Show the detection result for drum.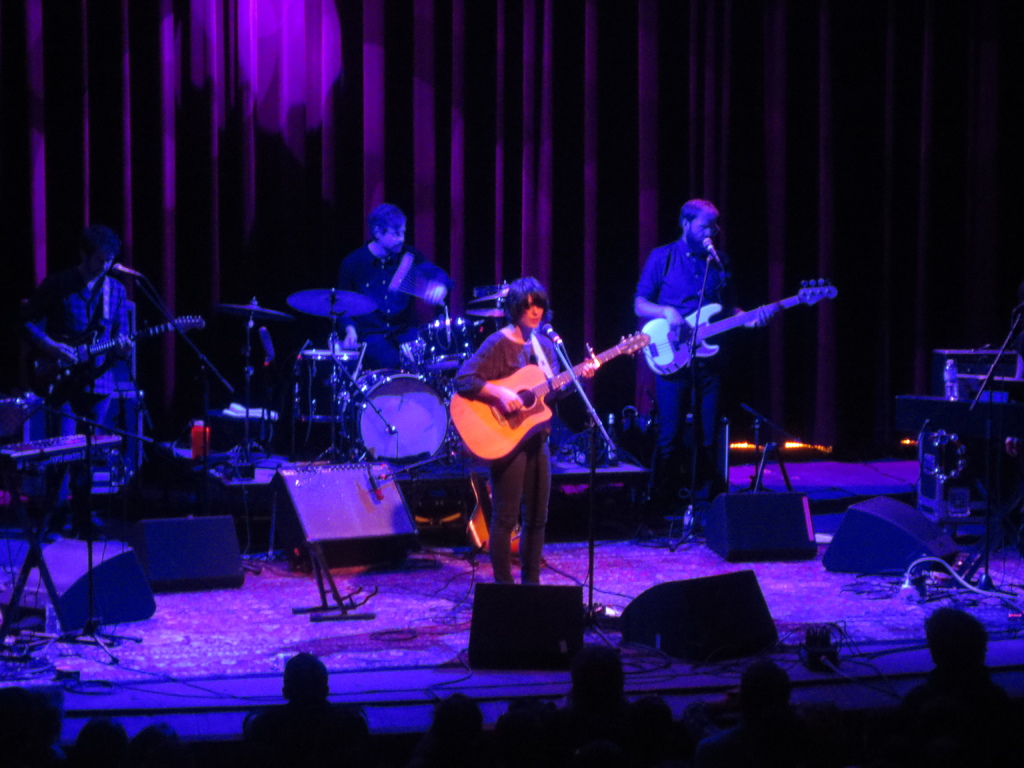
locate(315, 372, 456, 458).
